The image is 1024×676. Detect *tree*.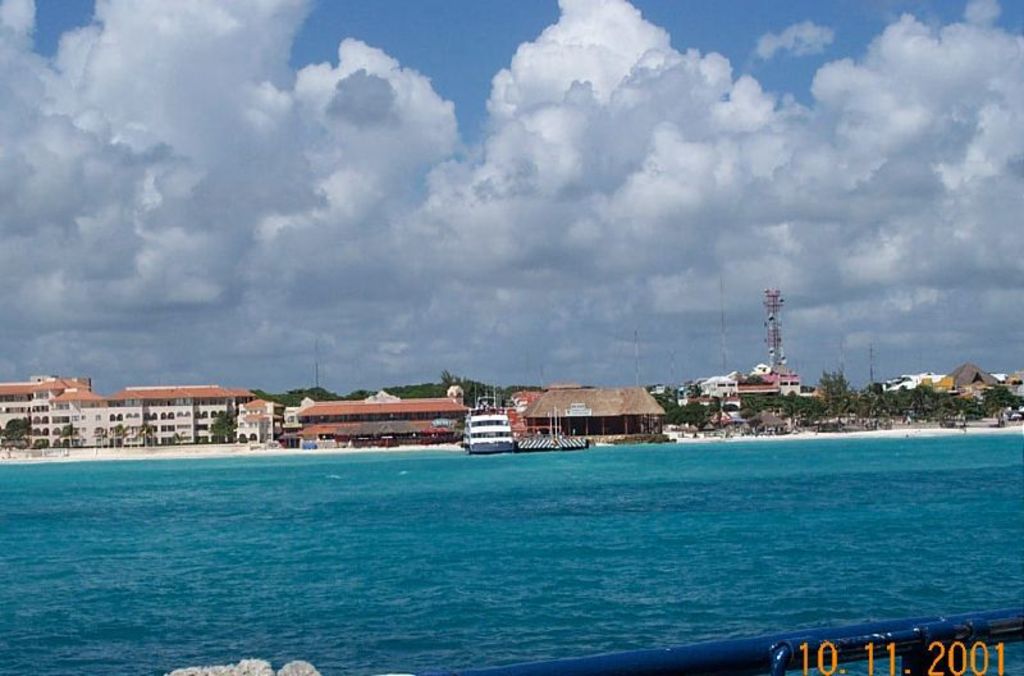
Detection: bbox=[4, 414, 33, 447].
